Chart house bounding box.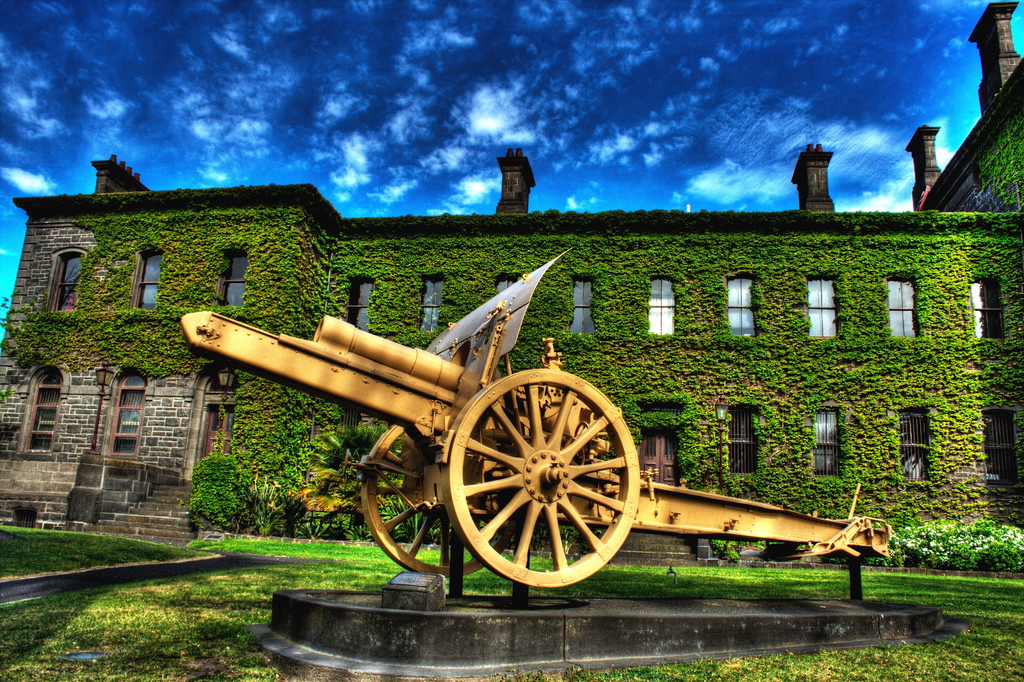
Charted: <box>0,0,1023,574</box>.
